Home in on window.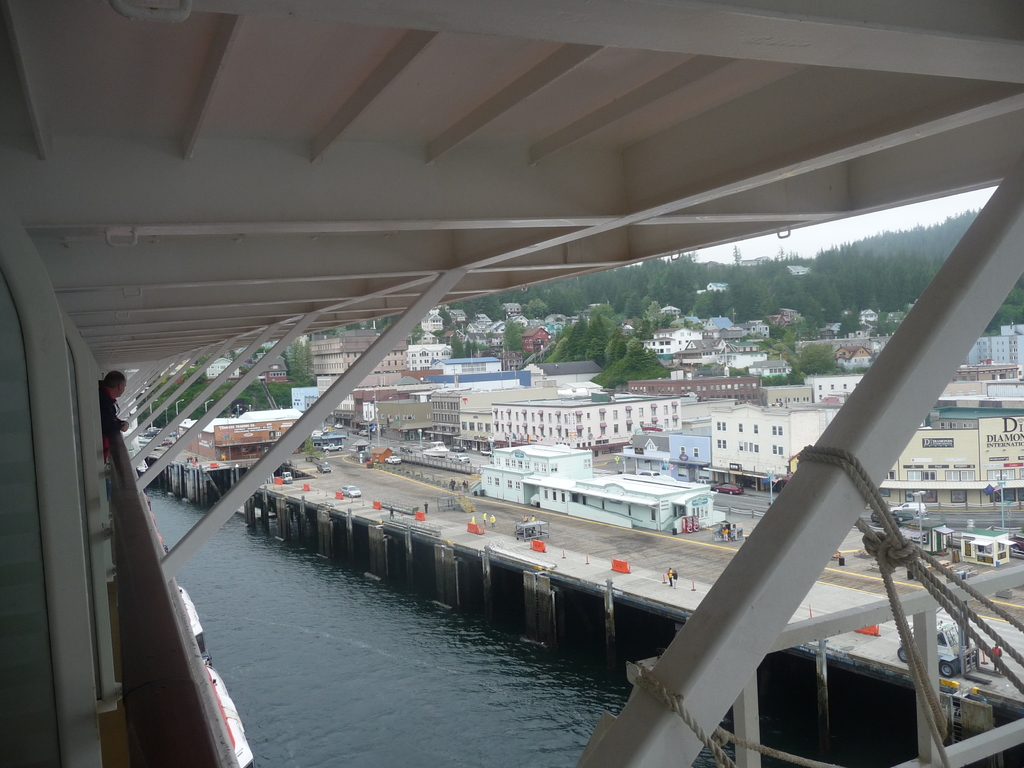
Homed in at [771,422,783,434].
